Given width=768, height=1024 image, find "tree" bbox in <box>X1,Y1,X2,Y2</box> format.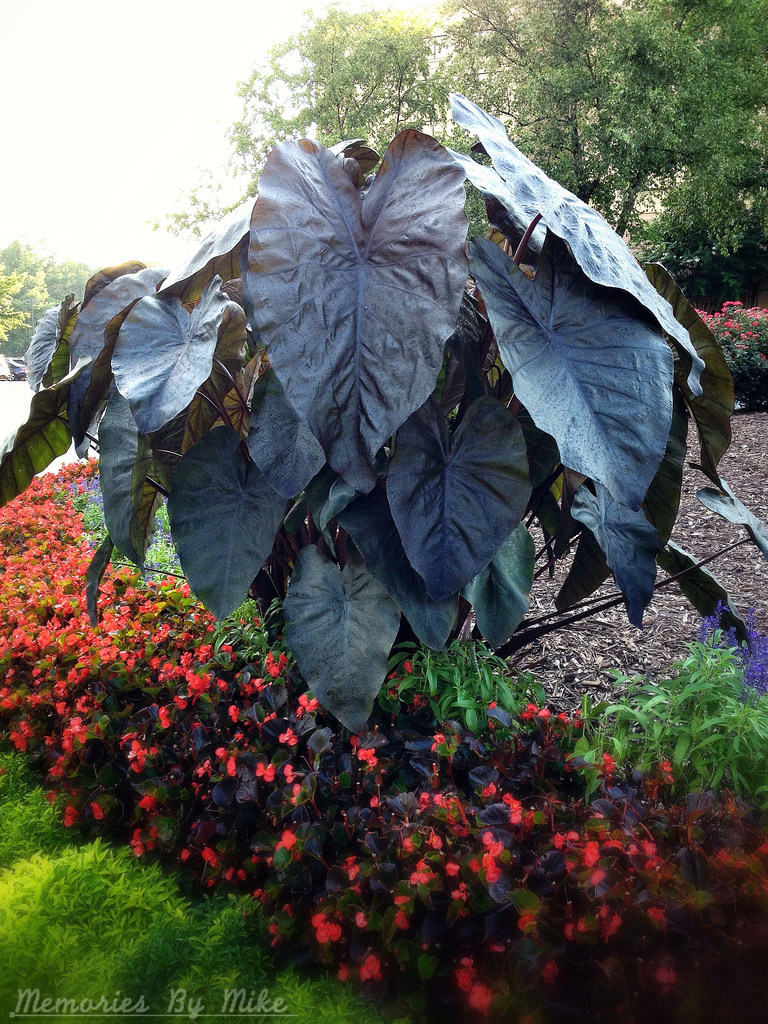
<box>0,235,93,359</box>.
